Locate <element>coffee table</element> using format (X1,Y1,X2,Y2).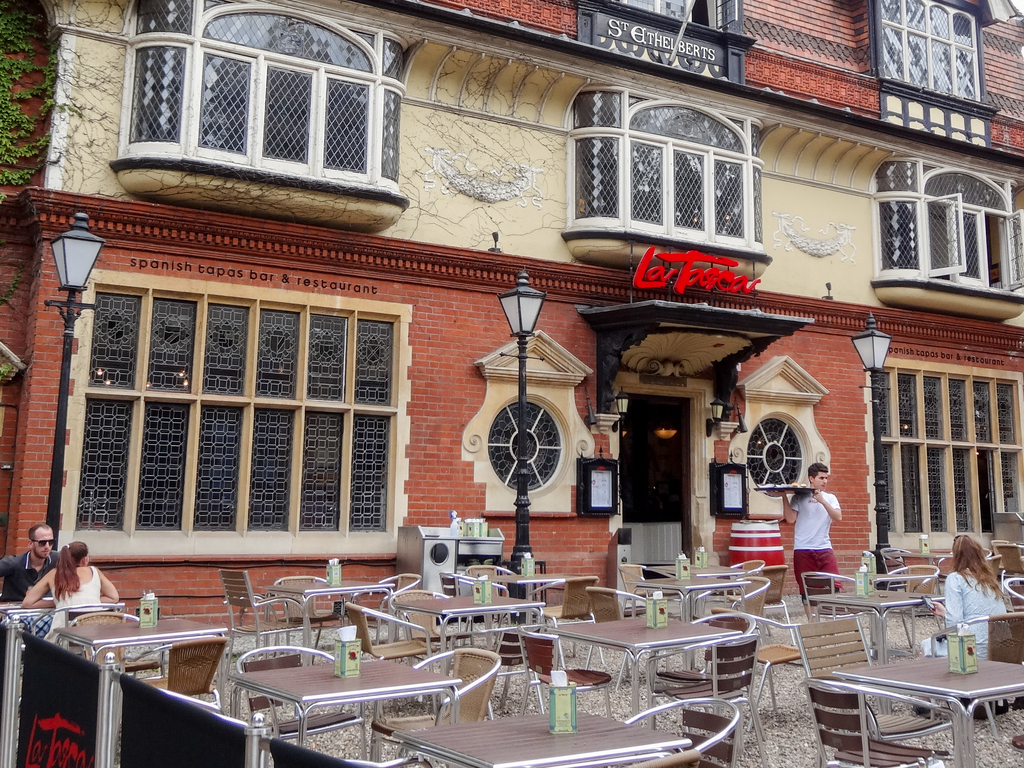
(389,591,539,658).
